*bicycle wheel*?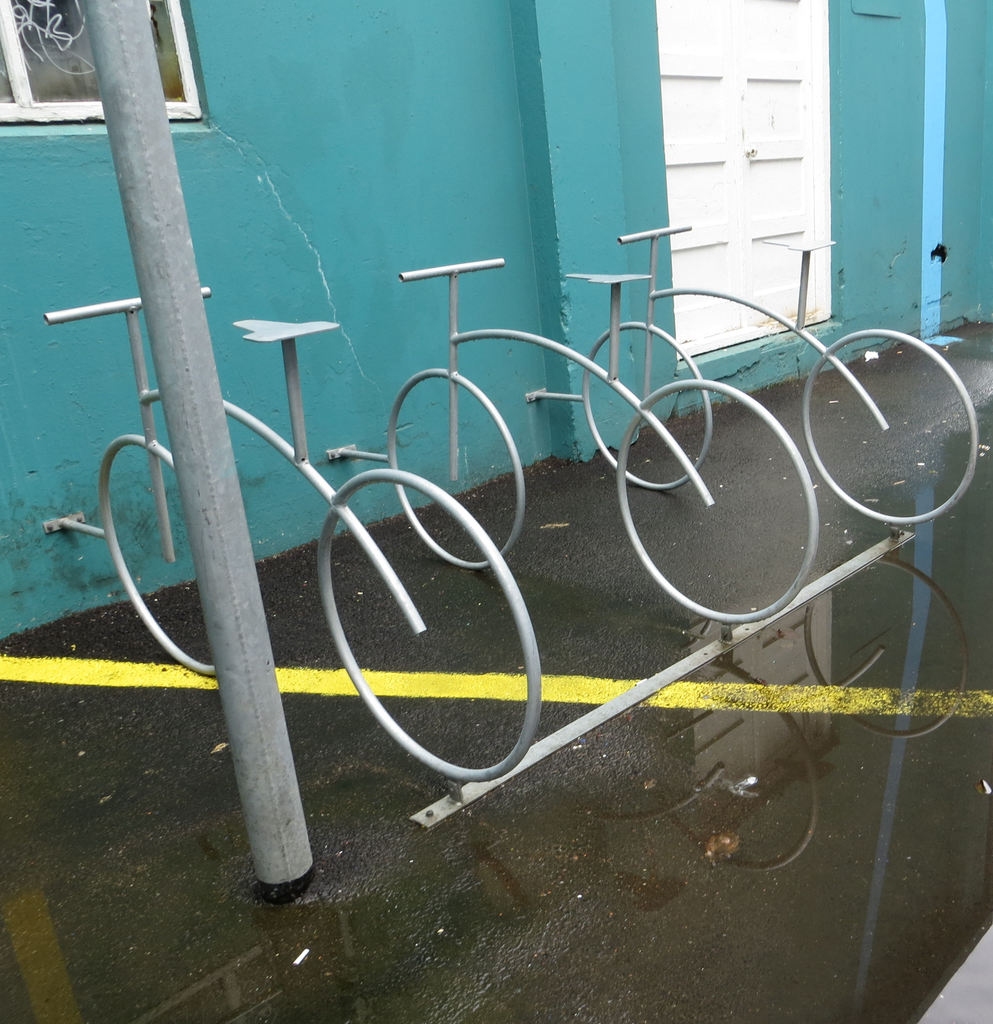
crop(314, 463, 540, 784)
